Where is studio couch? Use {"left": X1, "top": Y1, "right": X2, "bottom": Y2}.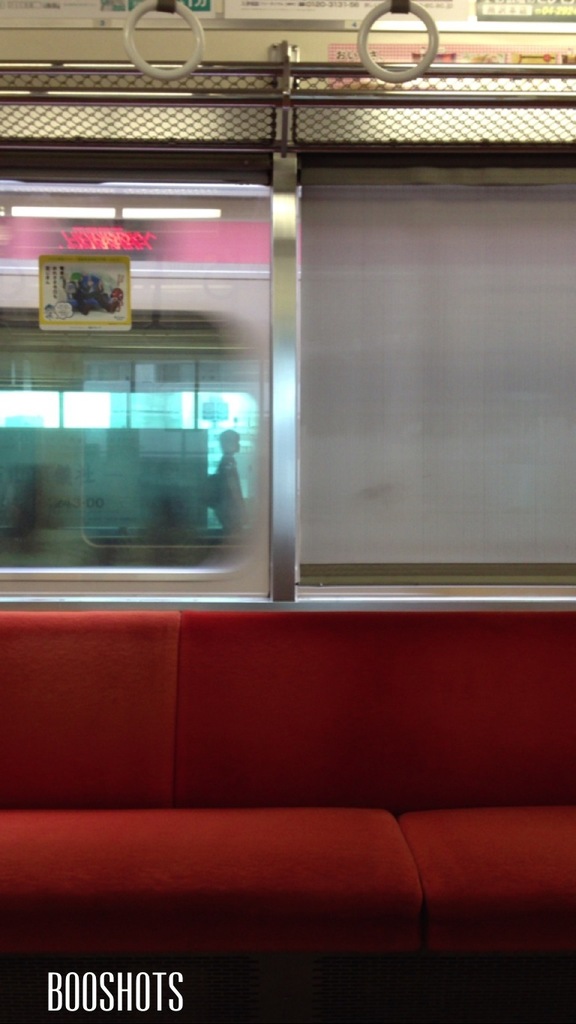
{"left": 4, "top": 605, "right": 575, "bottom": 1023}.
